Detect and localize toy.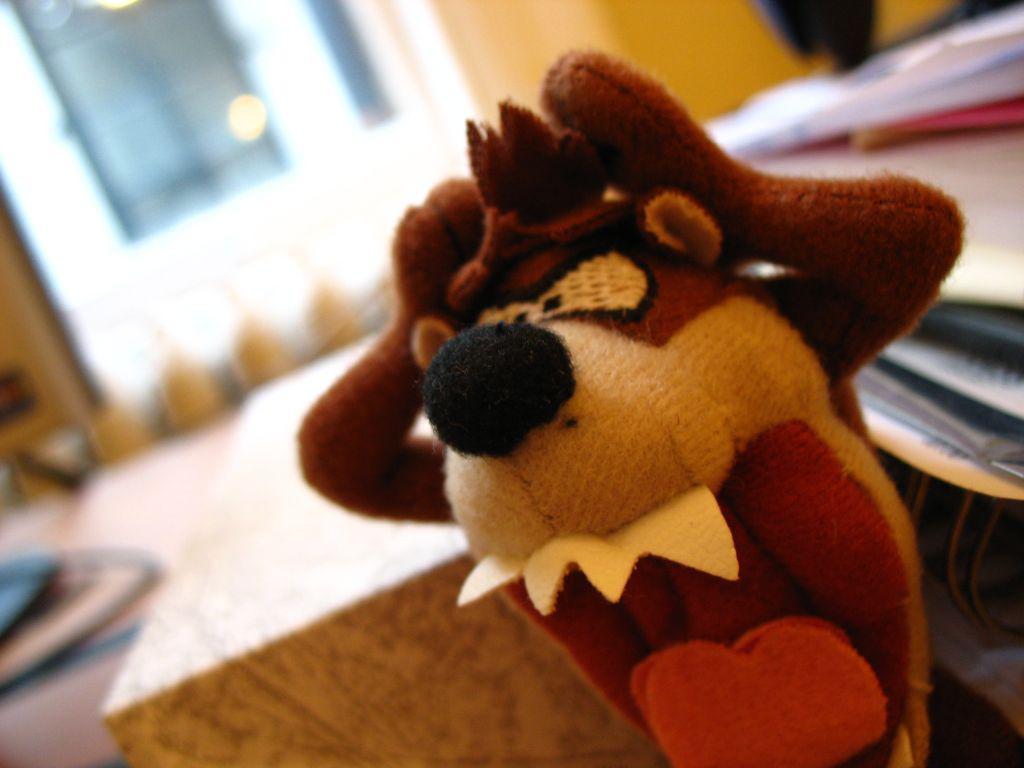
Localized at [290, 69, 941, 718].
